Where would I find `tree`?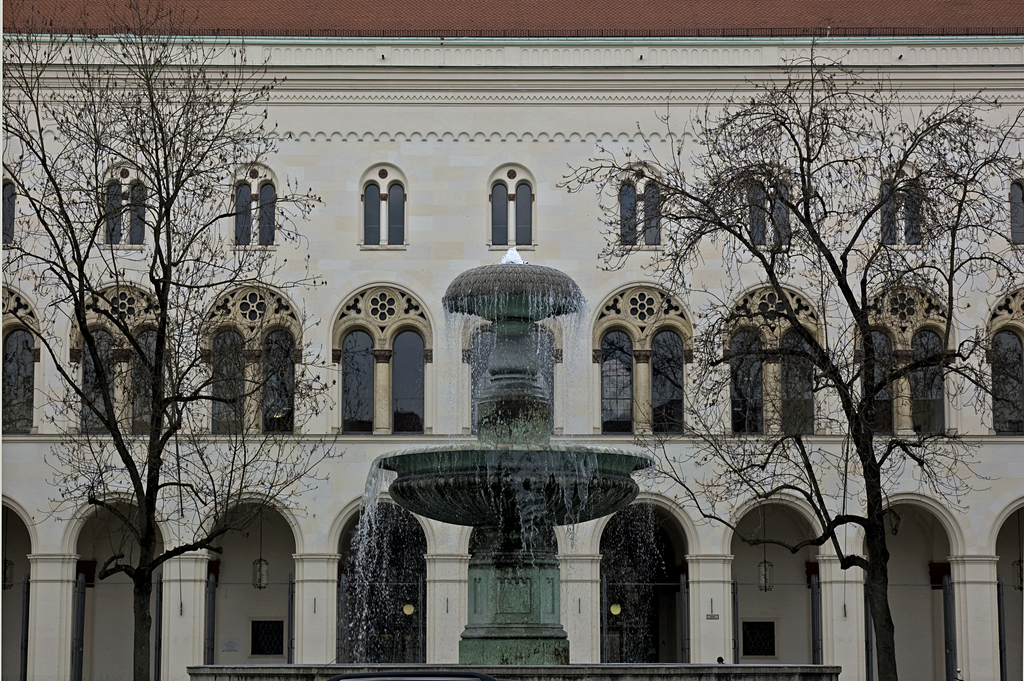
At detection(551, 19, 1023, 680).
